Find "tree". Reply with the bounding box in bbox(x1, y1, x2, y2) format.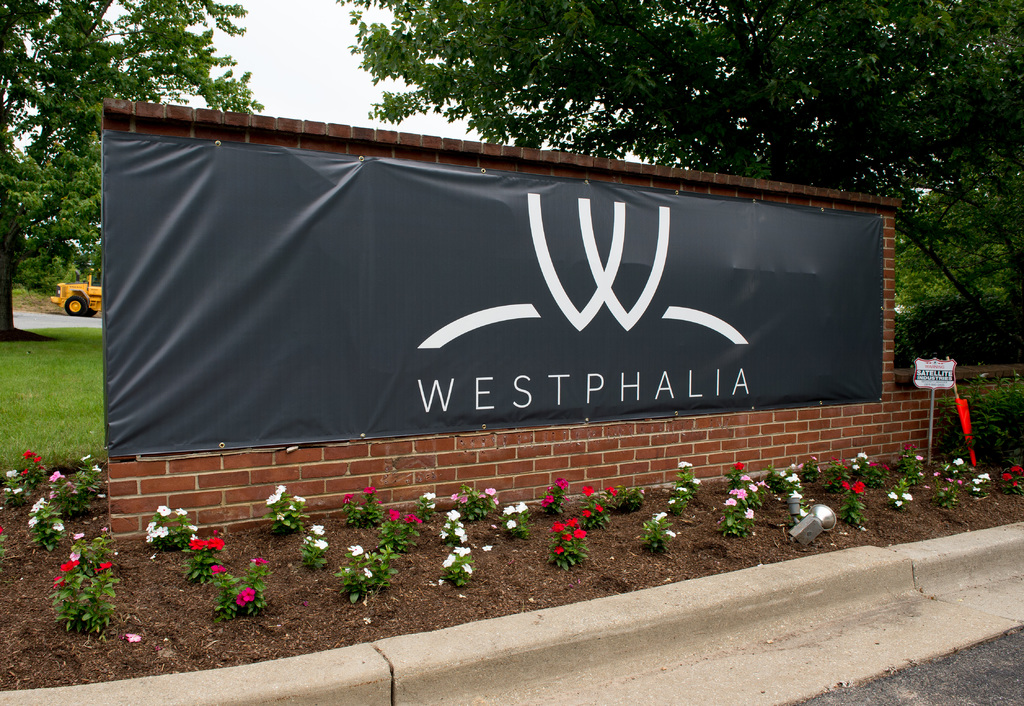
bbox(0, 0, 268, 342).
